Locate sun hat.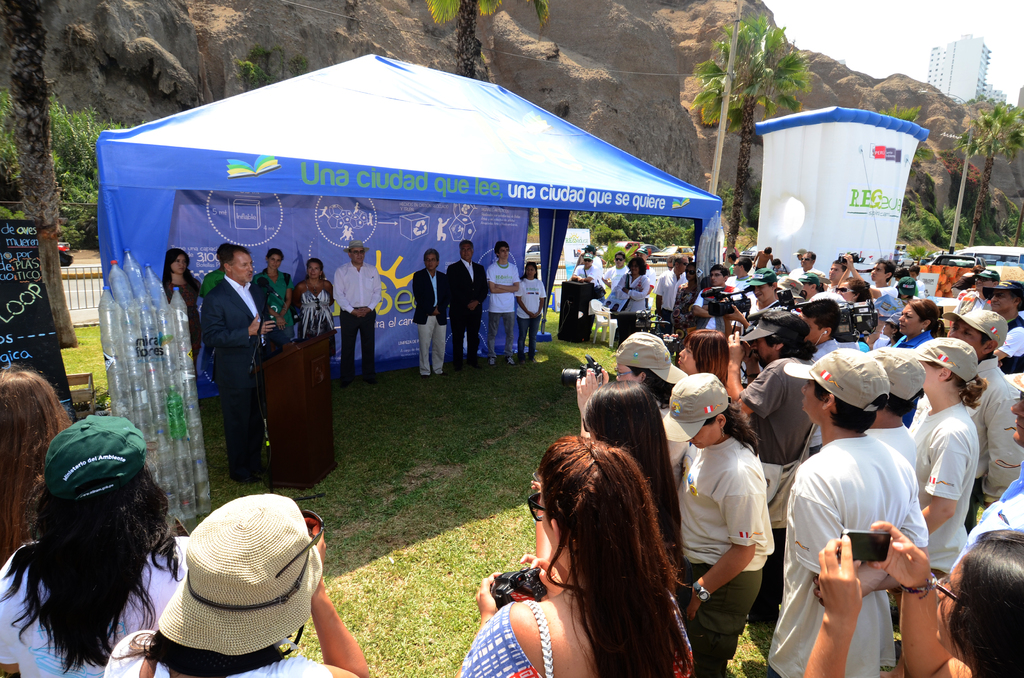
Bounding box: box(861, 350, 924, 407).
